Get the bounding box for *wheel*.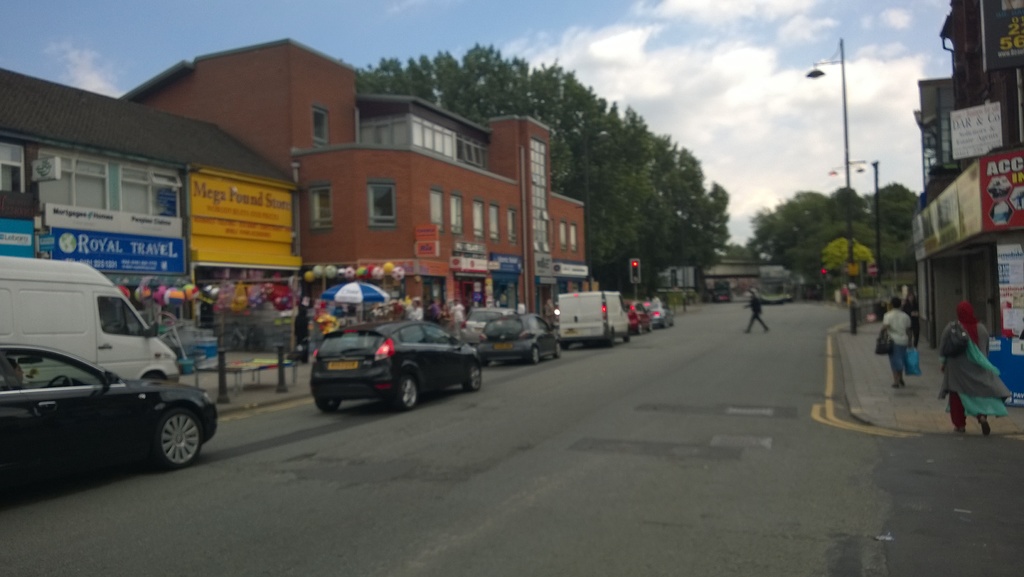
BBox(636, 322, 643, 335).
